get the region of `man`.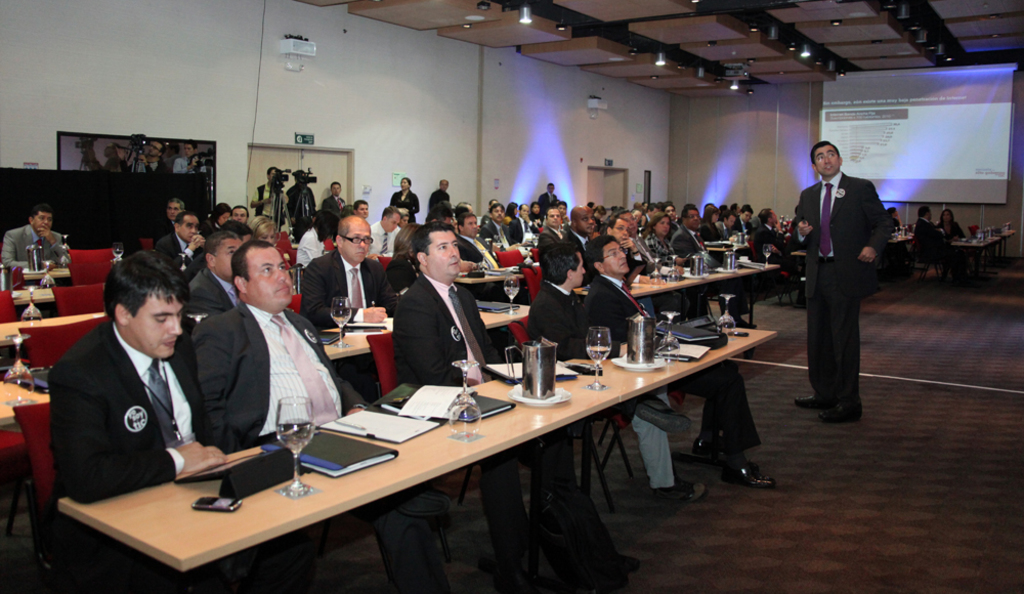
[193,237,372,449].
